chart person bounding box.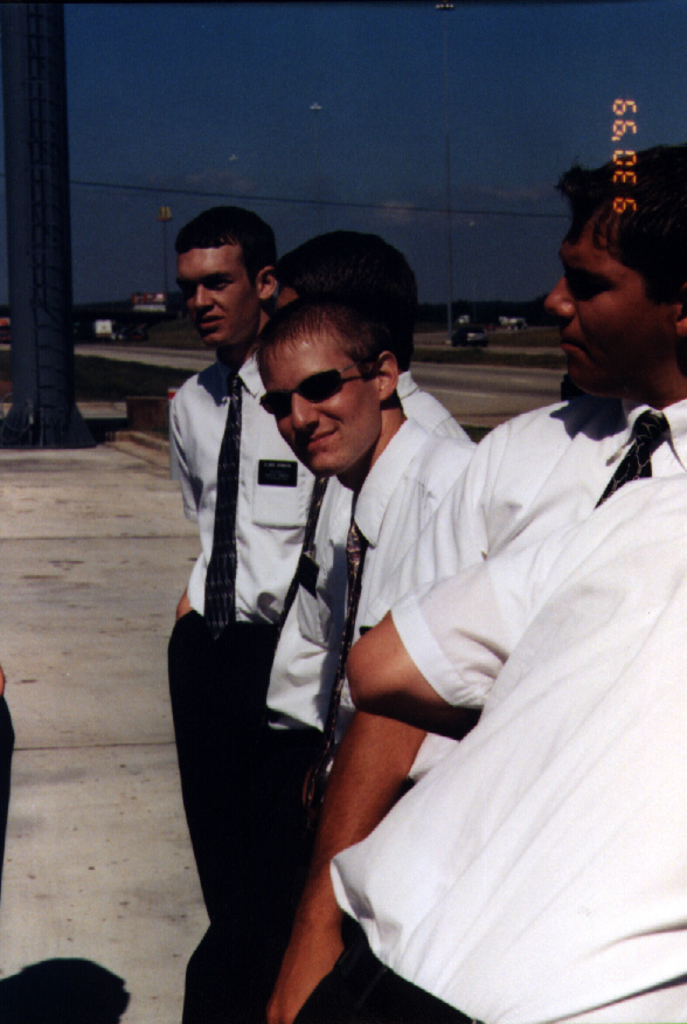
Charted: 251 292 470 821.
